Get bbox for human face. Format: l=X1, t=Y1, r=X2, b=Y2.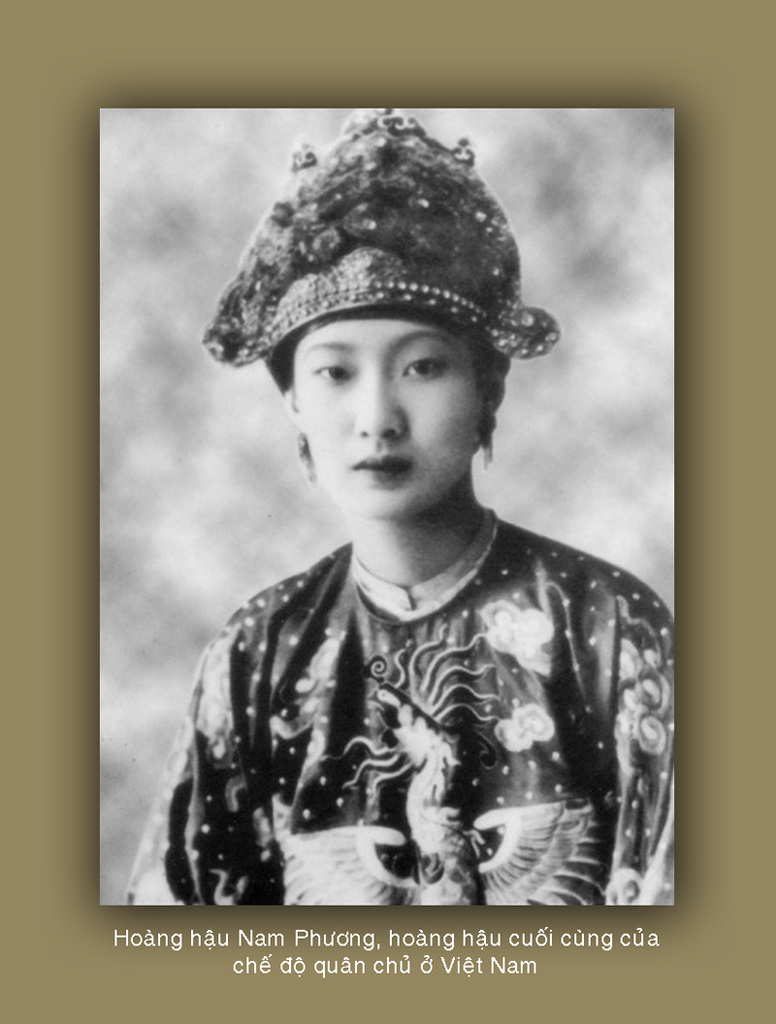
l=292, t=320, r=483, b=518.
